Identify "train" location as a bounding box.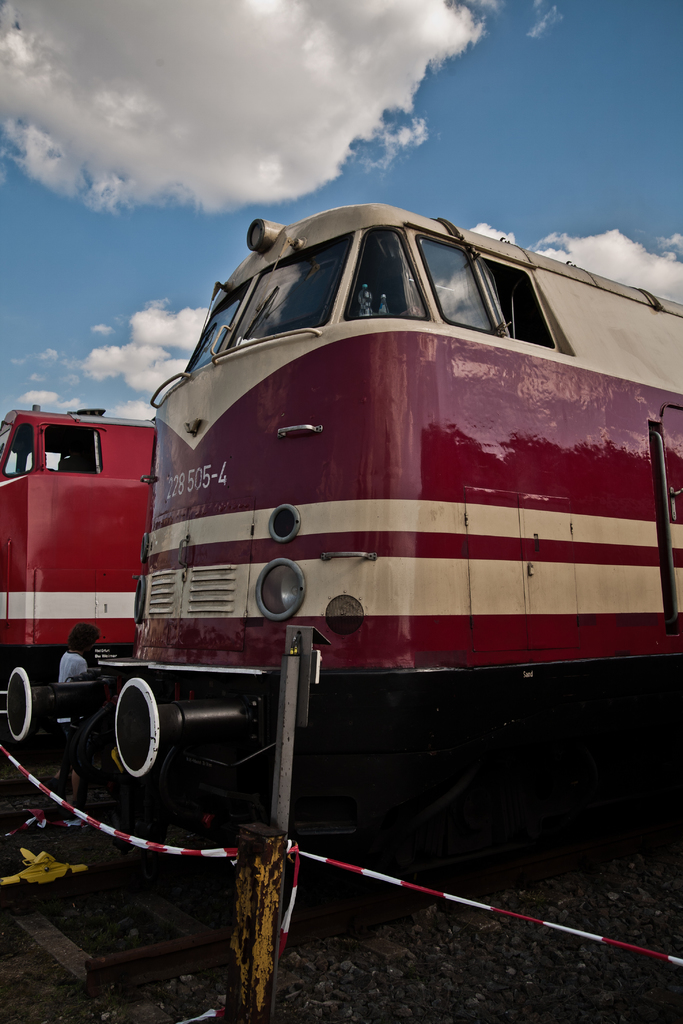
0,406,156,662.
